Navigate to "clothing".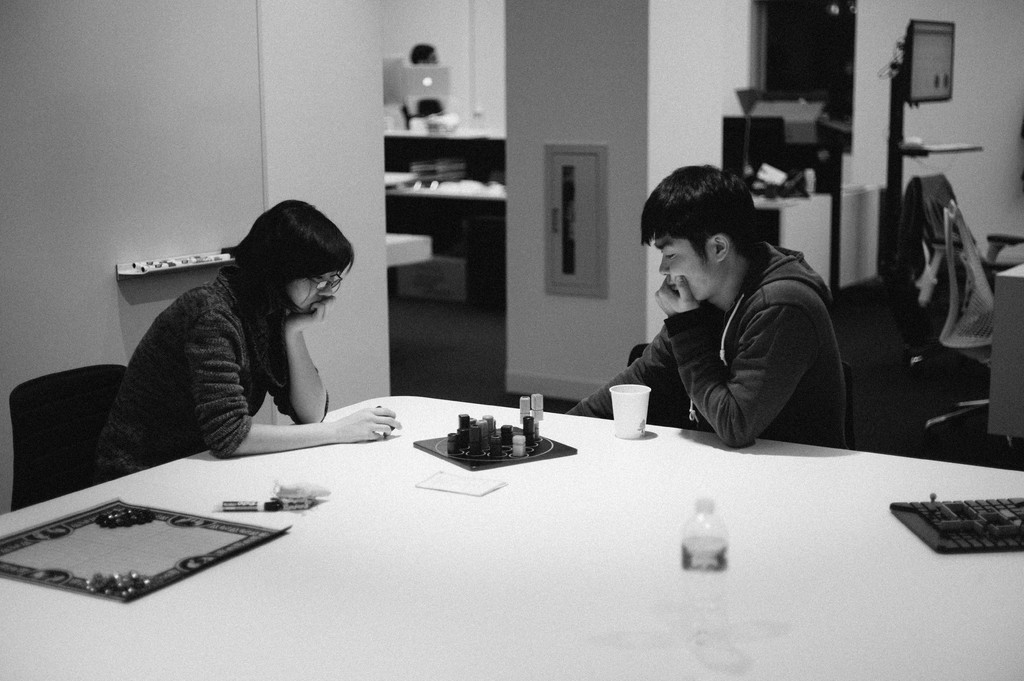
Navigation target: <box>587,211,882,464</box>.
